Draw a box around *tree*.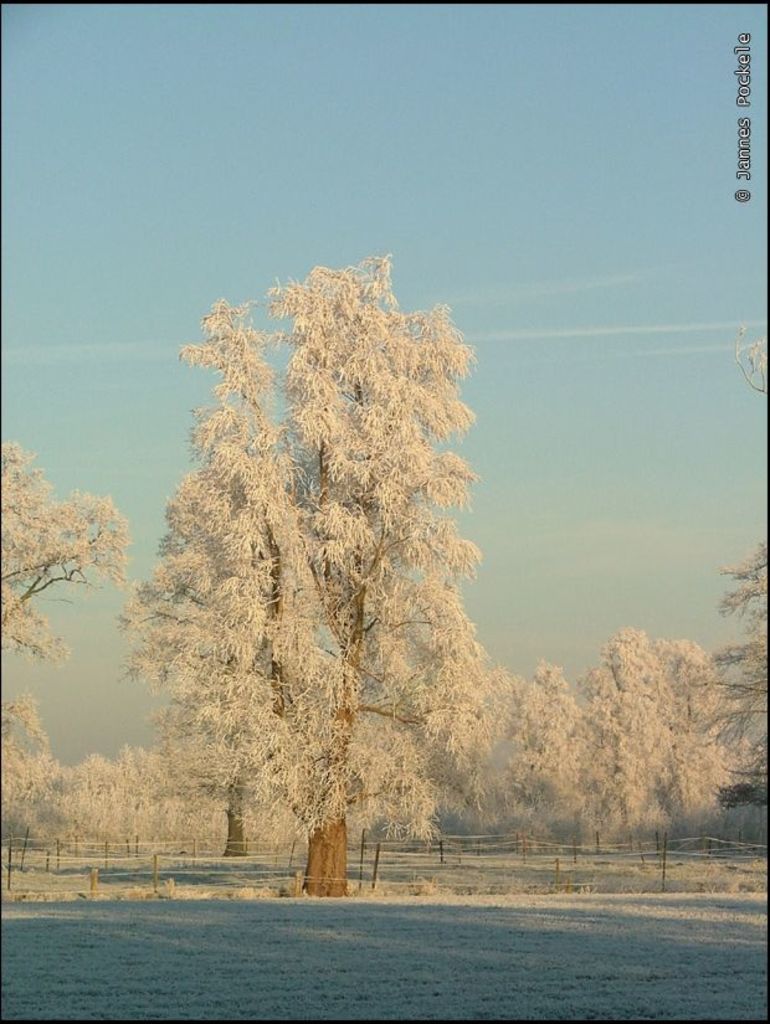
0:447:127:667.
